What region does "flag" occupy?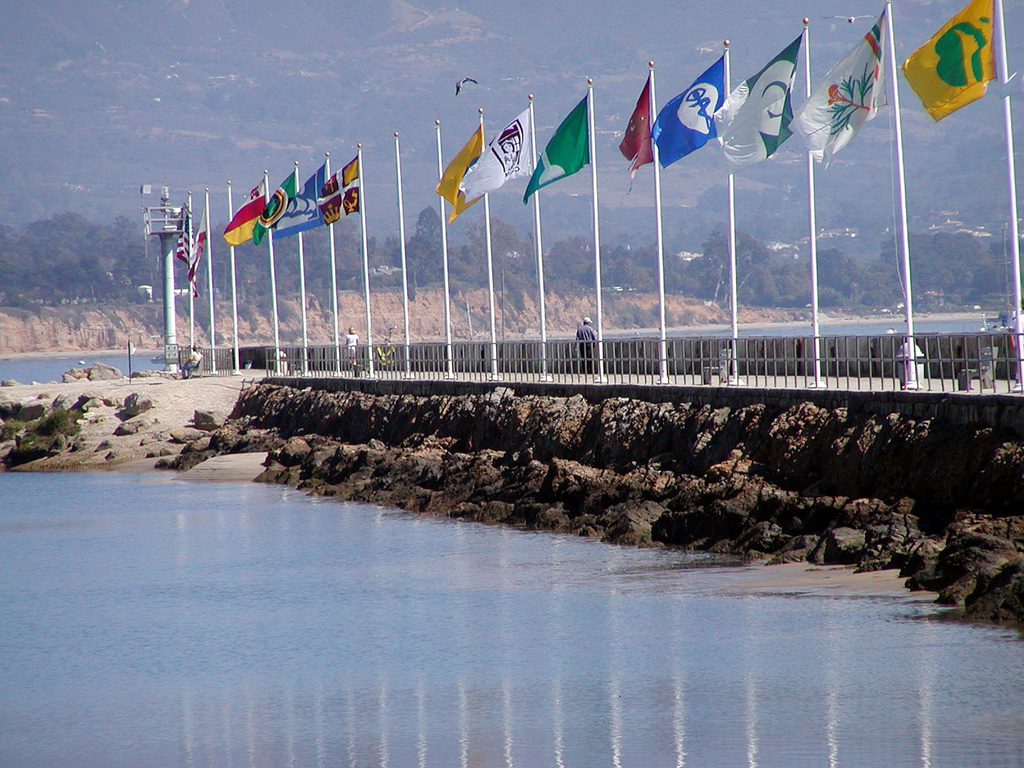
box(227, 173, 266, 249).
